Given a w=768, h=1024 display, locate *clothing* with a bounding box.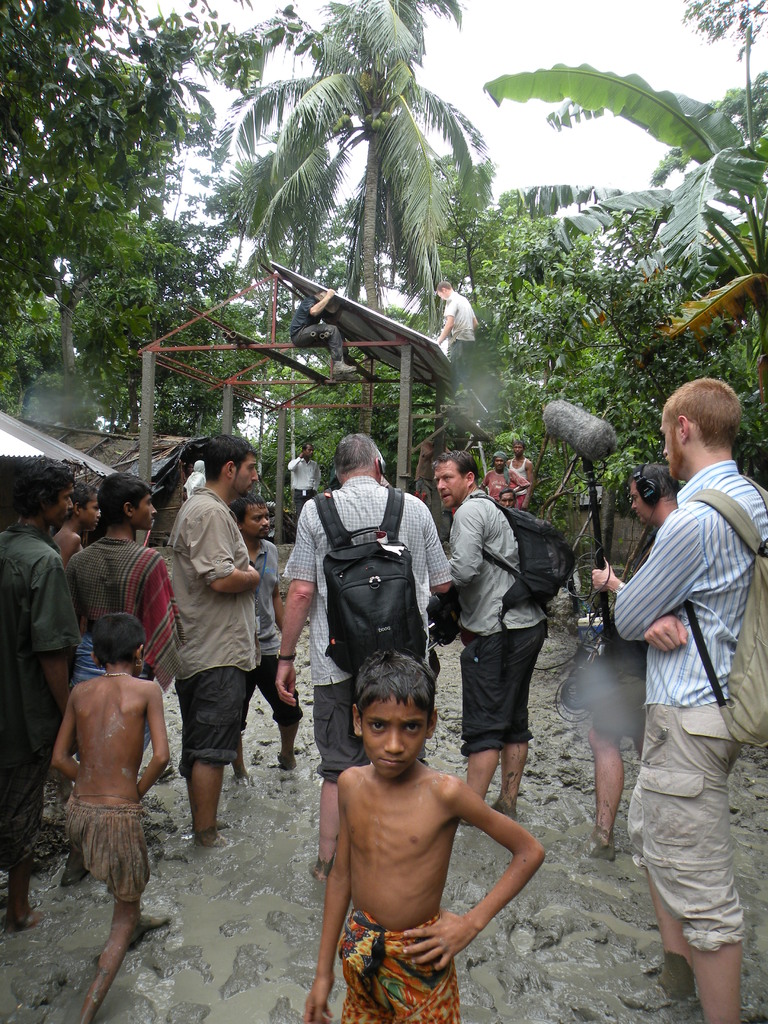
Located: box=[289, 290, 346, 362].
